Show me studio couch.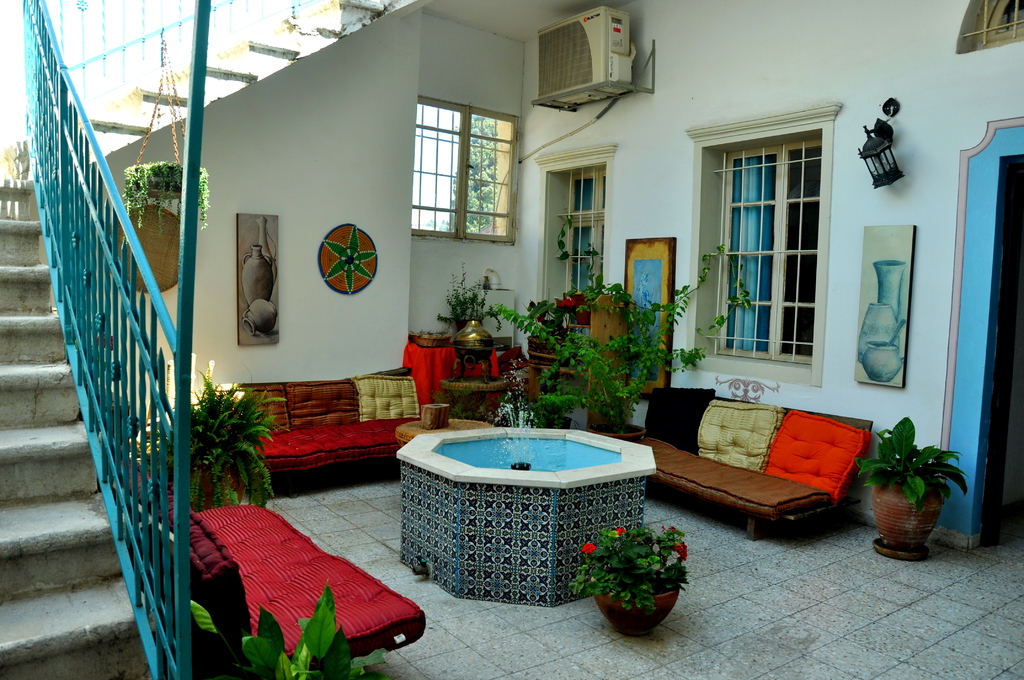
studio couch is here: (left=605, top=388, right=871, bottom=541).
